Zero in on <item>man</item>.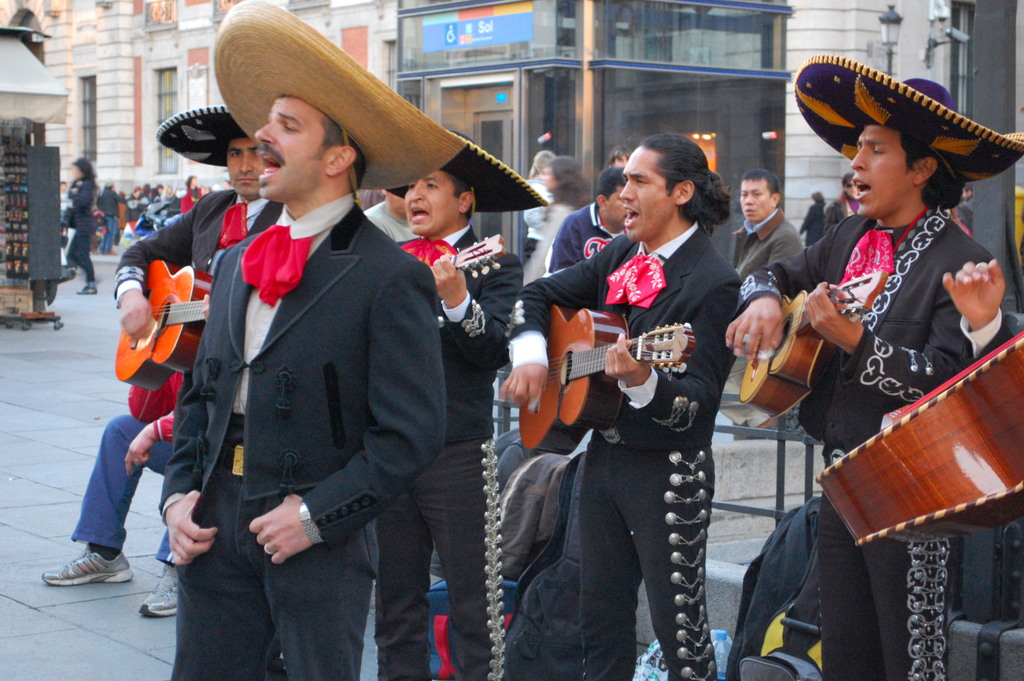
Zeroed in: <bbox>371, 123, 551, 680</bbox>.
